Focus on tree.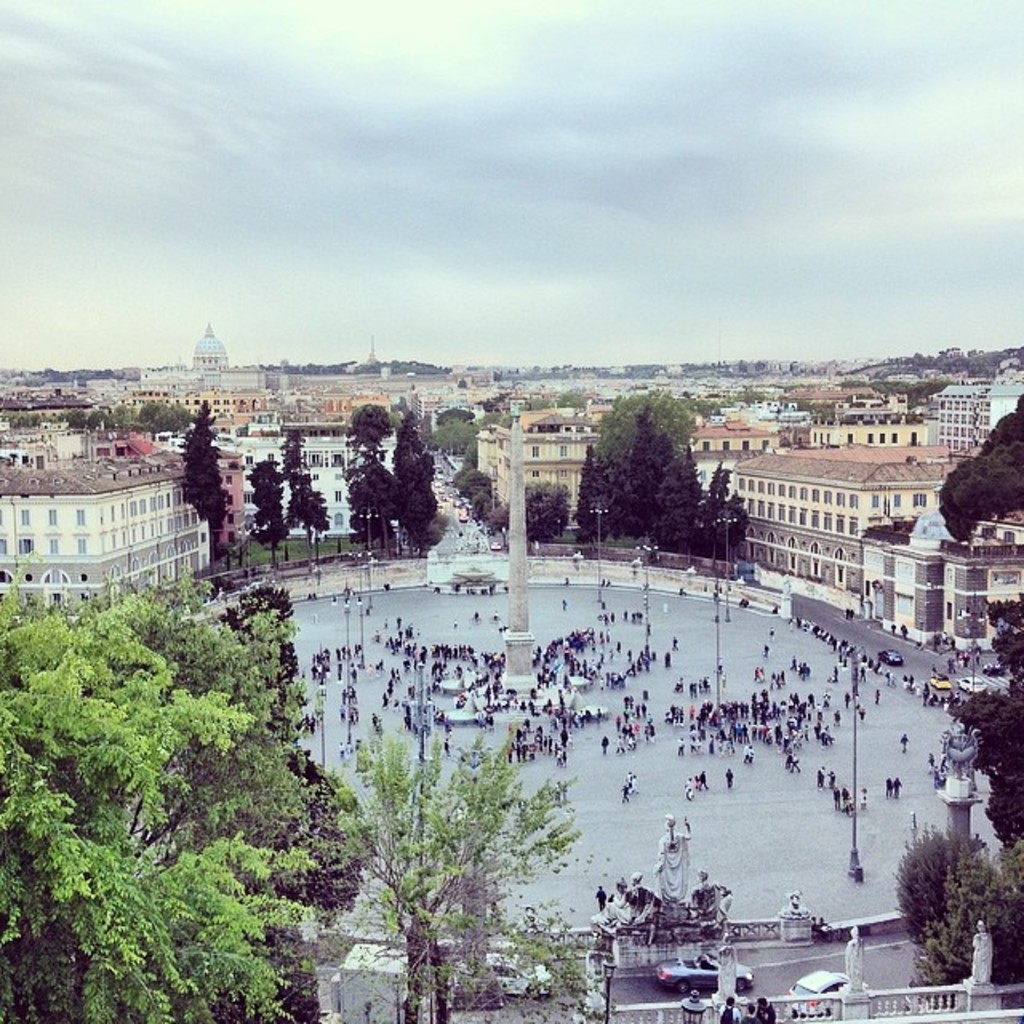
Focused at bbox(349, 403, 395, 453).
